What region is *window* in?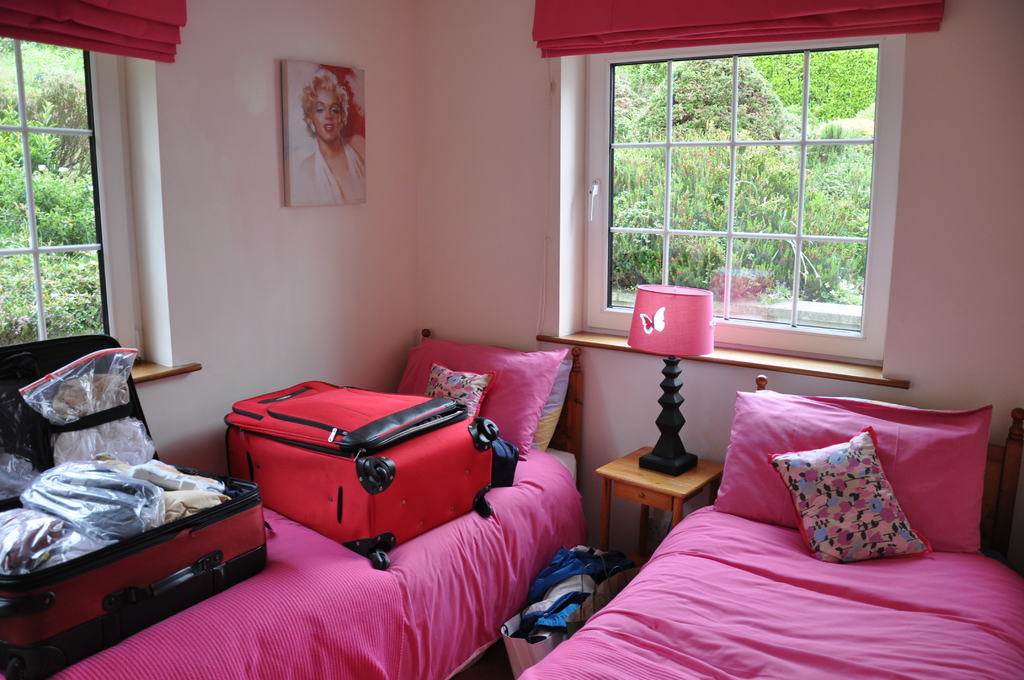
(left=611, top=10, right=925, bottom=366).
